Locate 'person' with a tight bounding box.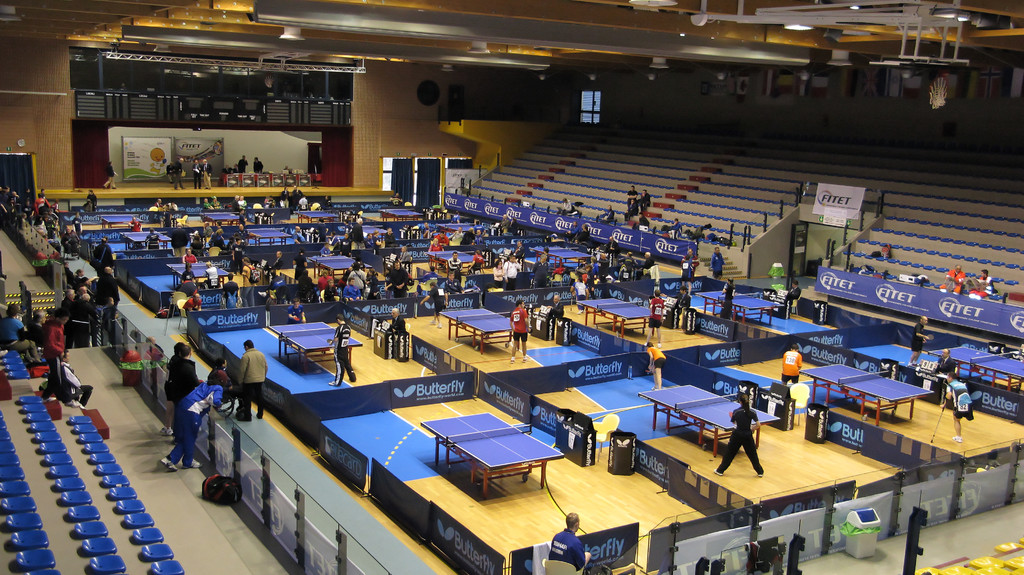
[448, 223, 462, 242].
